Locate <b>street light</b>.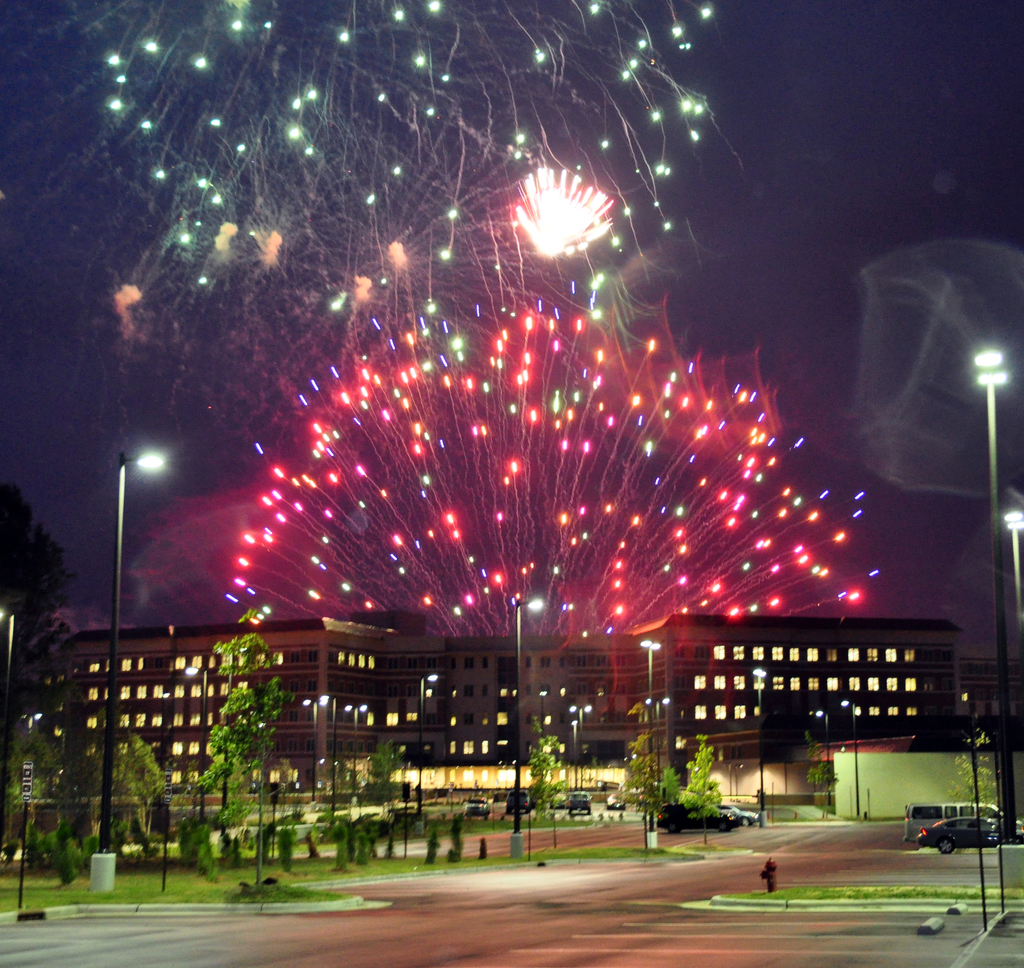
Bounding box: box=[346, 691, 371, 792].
